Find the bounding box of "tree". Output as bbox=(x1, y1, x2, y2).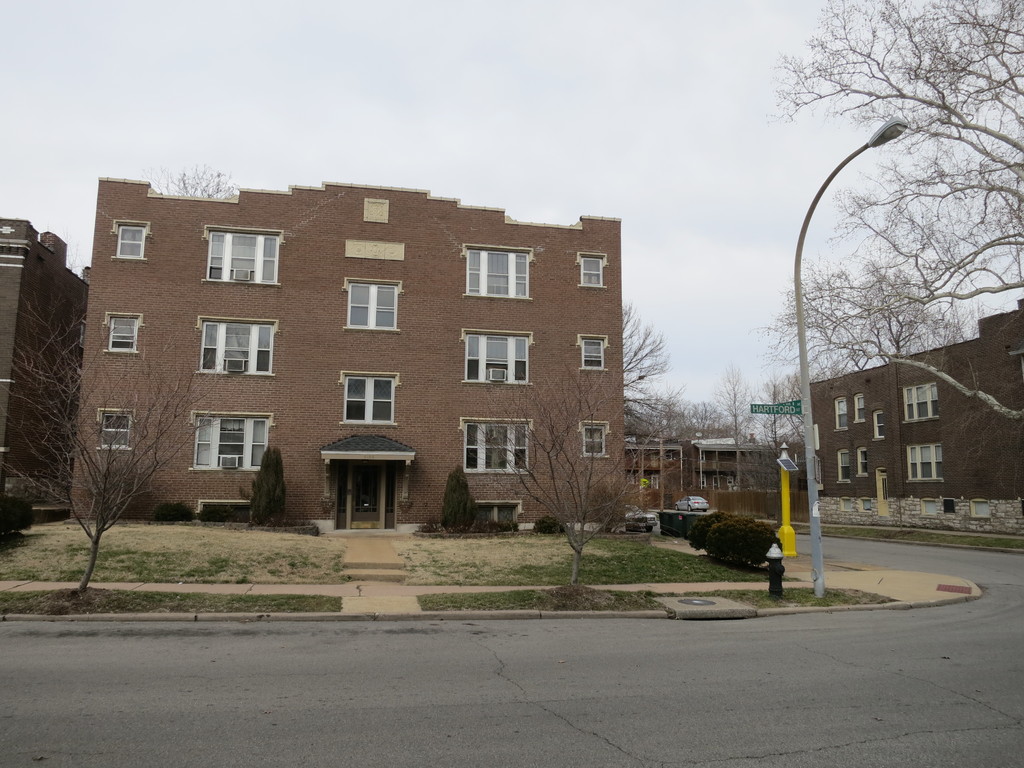
bbox=(18, 278, 206, 600).
